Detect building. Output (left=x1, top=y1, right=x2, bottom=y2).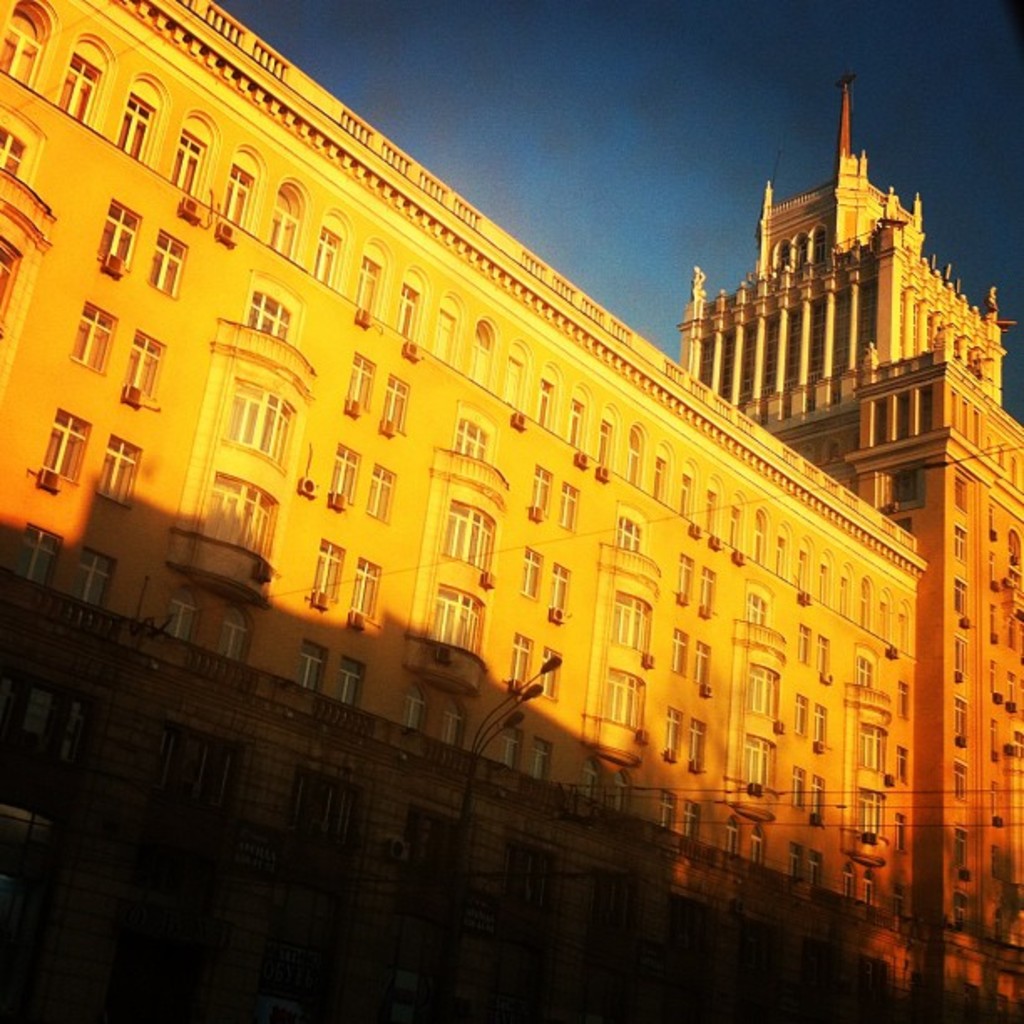
(left=0, top=0, right=1022, bottom=1022).
